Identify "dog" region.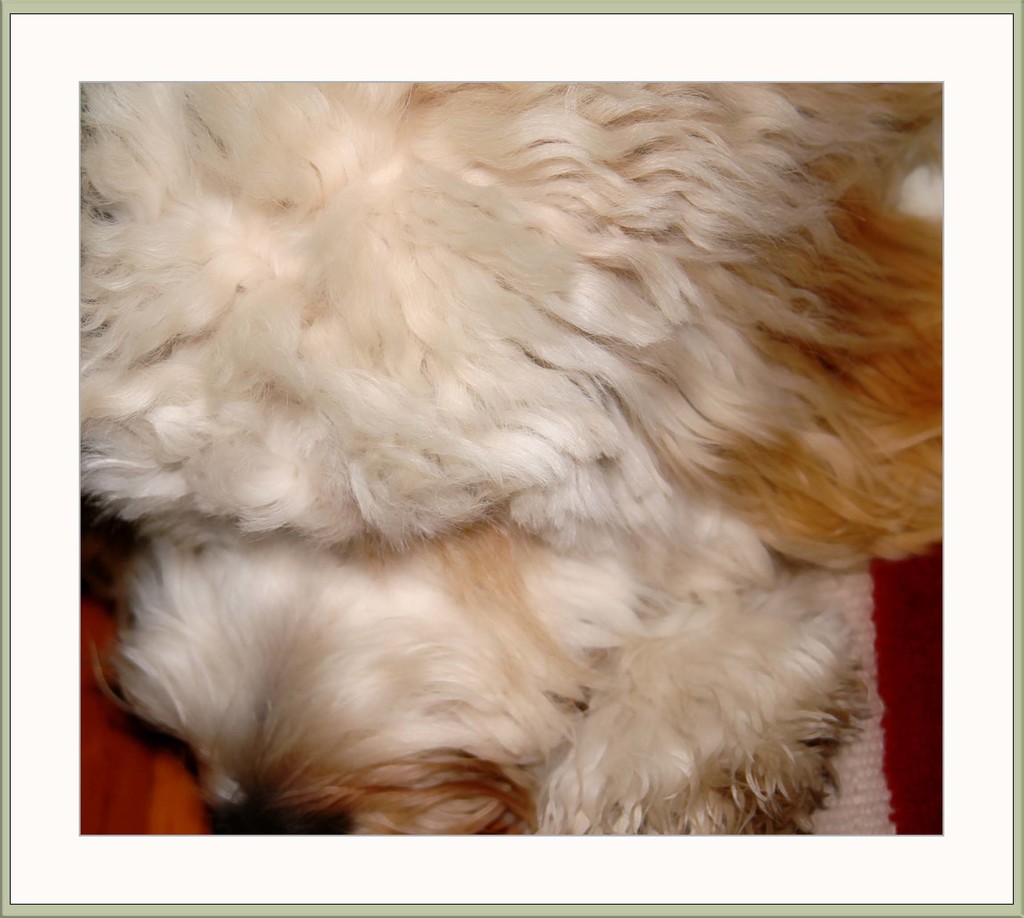
Region: <bbox>81, 70, 937, 839</bbox>.
